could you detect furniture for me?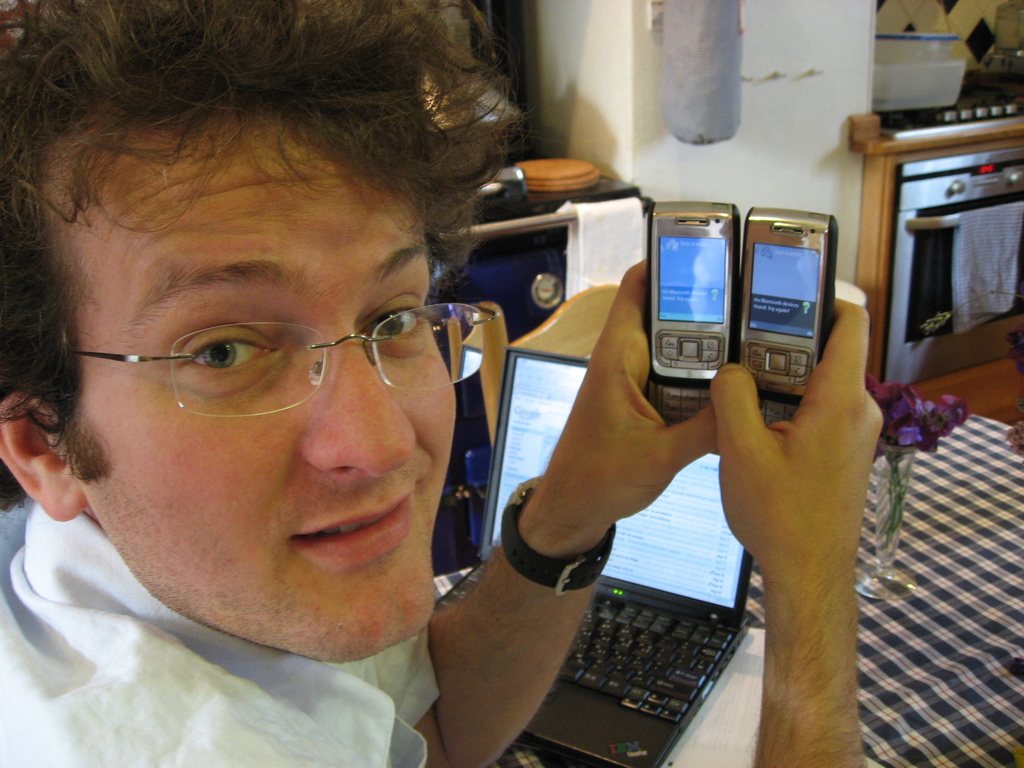
Detection result: 433,353,1023,767.
